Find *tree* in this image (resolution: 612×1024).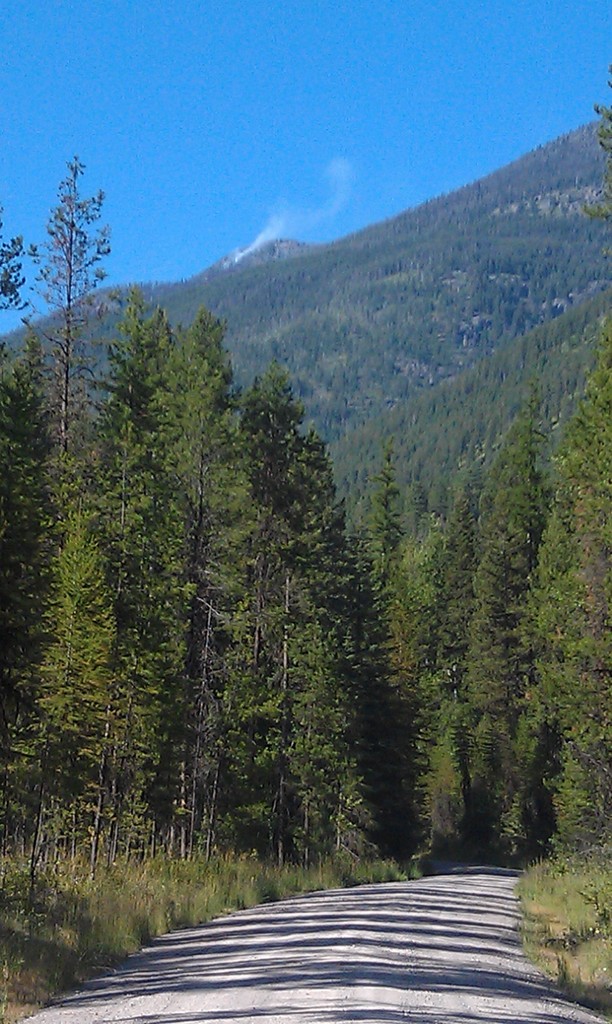
bbox(538, 56, 611, 899).
